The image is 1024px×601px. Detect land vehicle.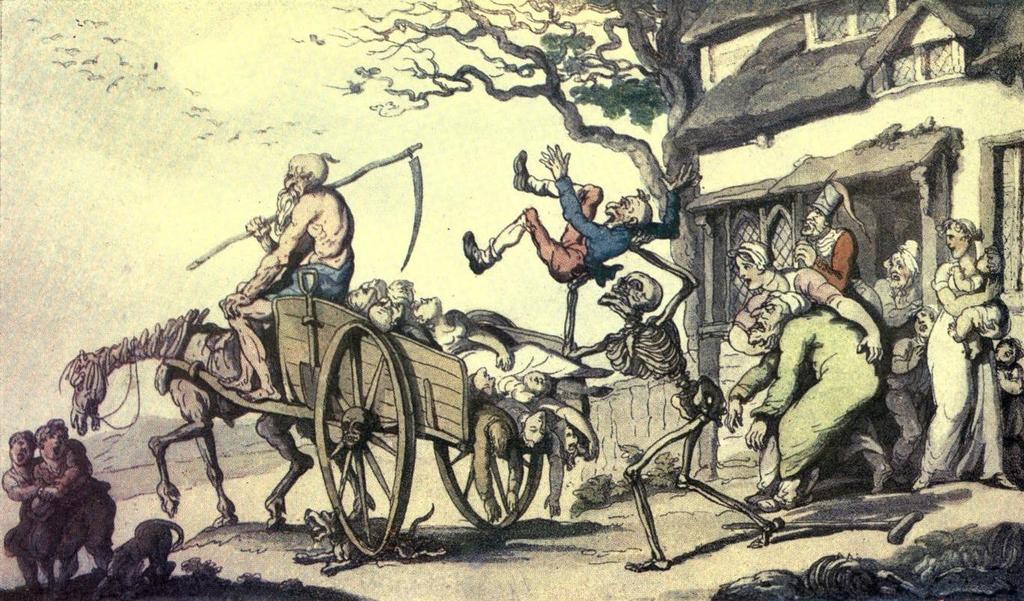
Detection: bbox=[165, 273, 549, 567].
